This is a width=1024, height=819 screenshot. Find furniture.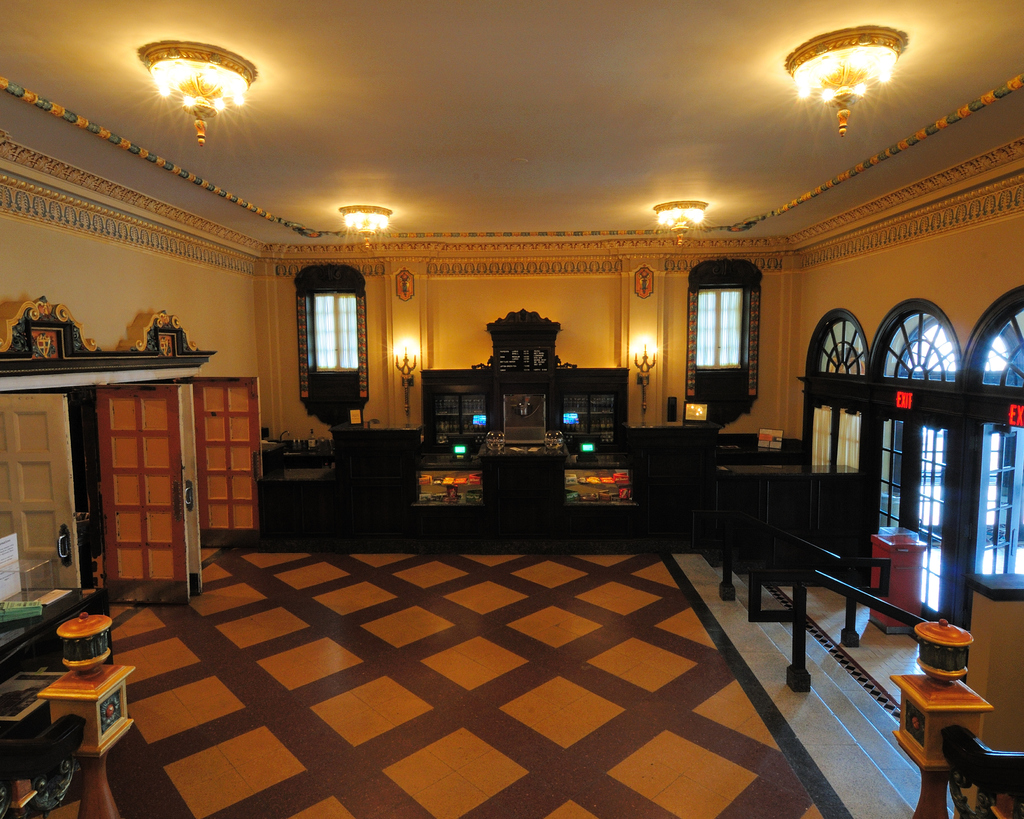
Bounding box: locate(327, 422, 420, 504).
